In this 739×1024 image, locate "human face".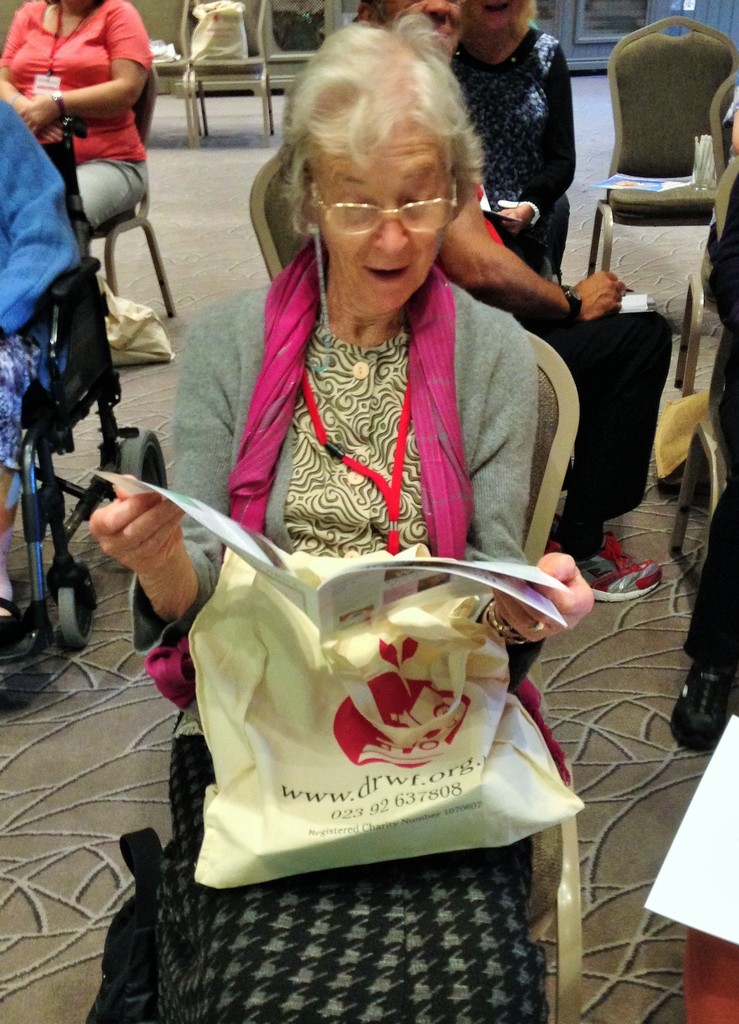
Bounding box: (x1=428, y1=0, x2=463, y2=57).
